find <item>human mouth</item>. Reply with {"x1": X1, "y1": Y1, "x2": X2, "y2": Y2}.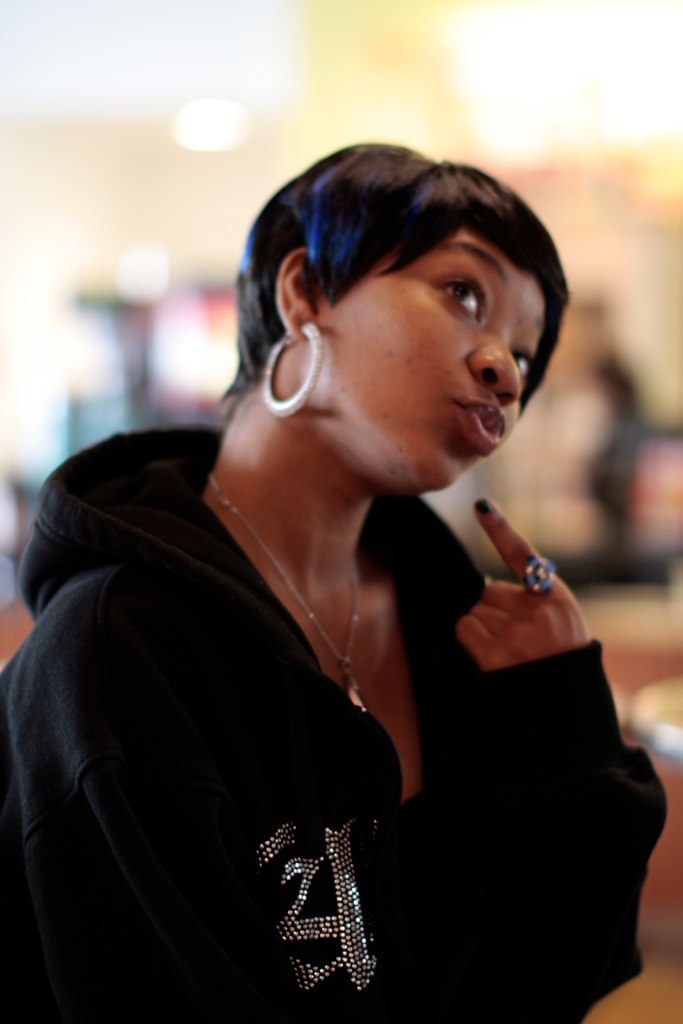
{"x1": 447, "y1": 394, "x2": 506, "y2": 459}.
